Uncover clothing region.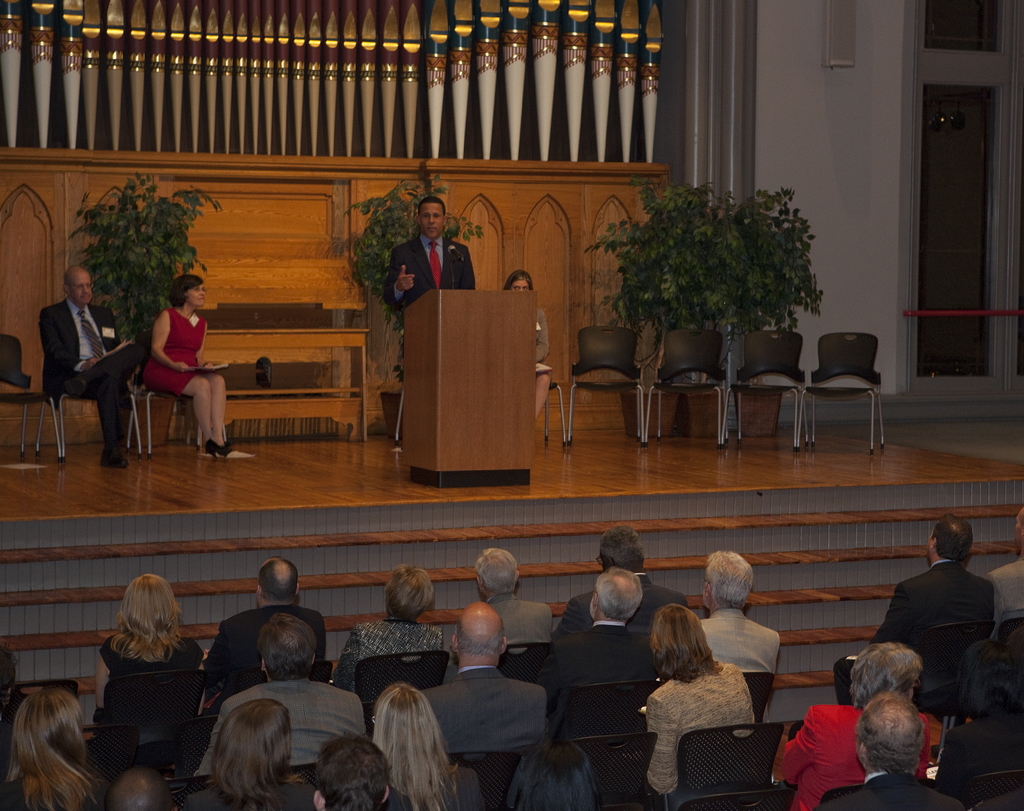
Uncovered: 36 292 137 432.
